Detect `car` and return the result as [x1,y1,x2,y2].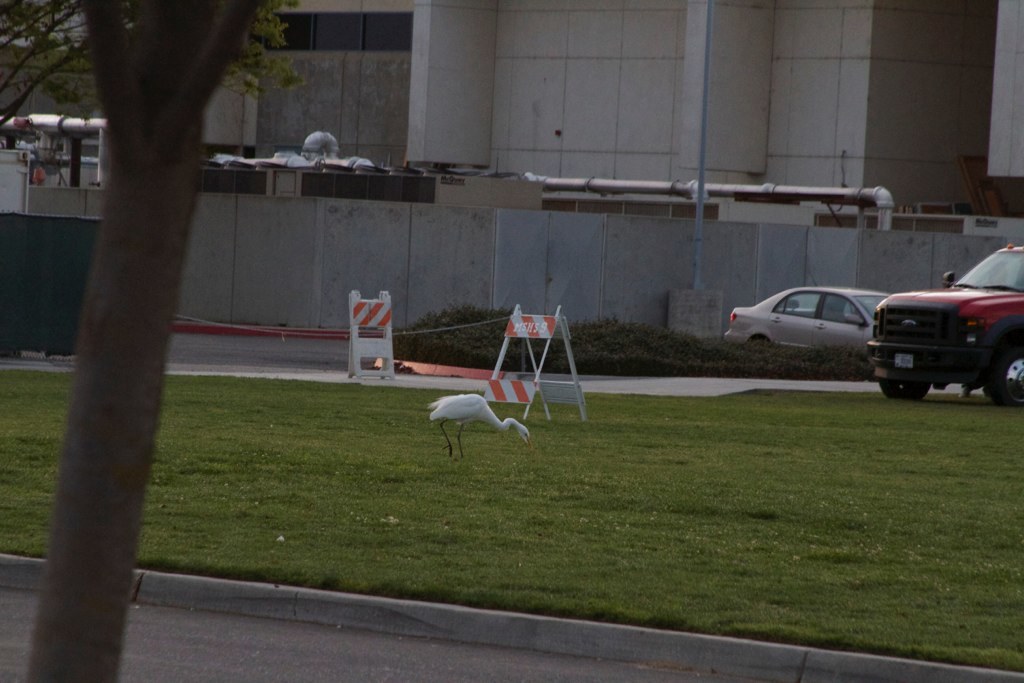
[722,272,892,348].
